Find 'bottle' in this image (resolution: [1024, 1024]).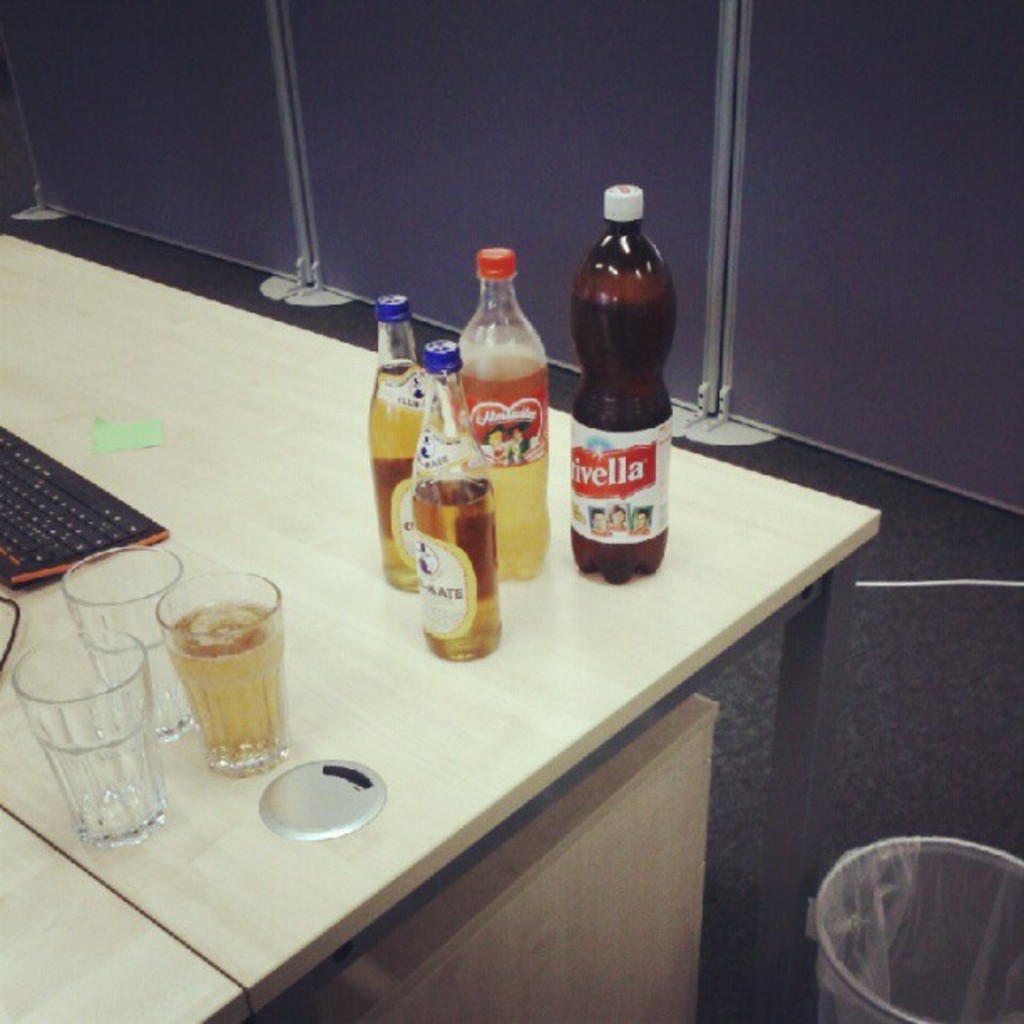
left=455, top=243, right=547, bottom=574.
